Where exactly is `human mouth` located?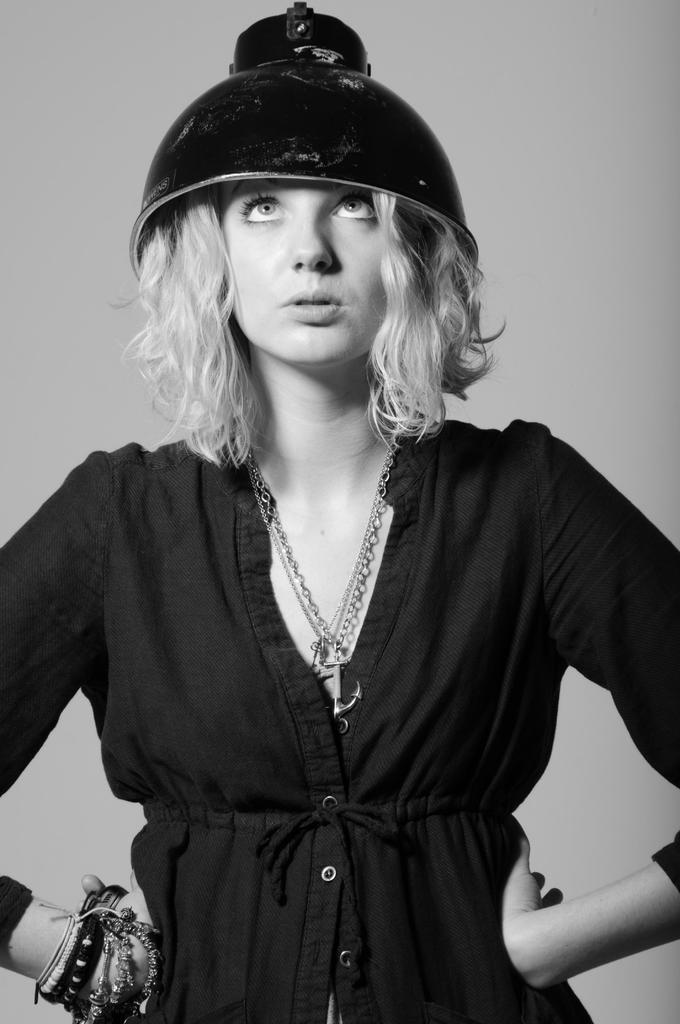
Its bounding box is [282, 291, 346, 326].
